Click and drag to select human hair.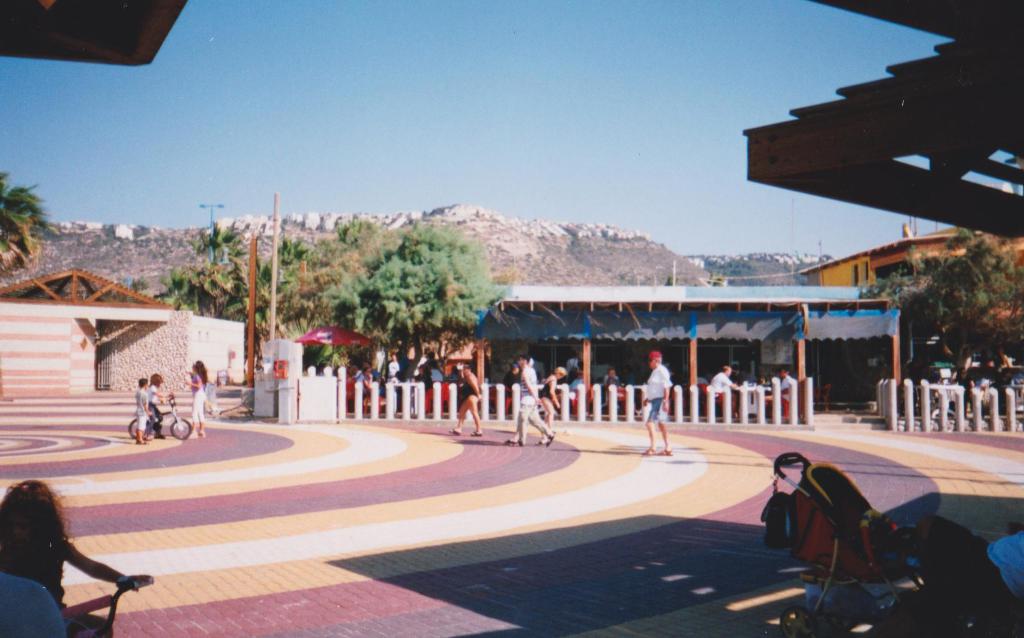
Selection: [463,363,471,376].
